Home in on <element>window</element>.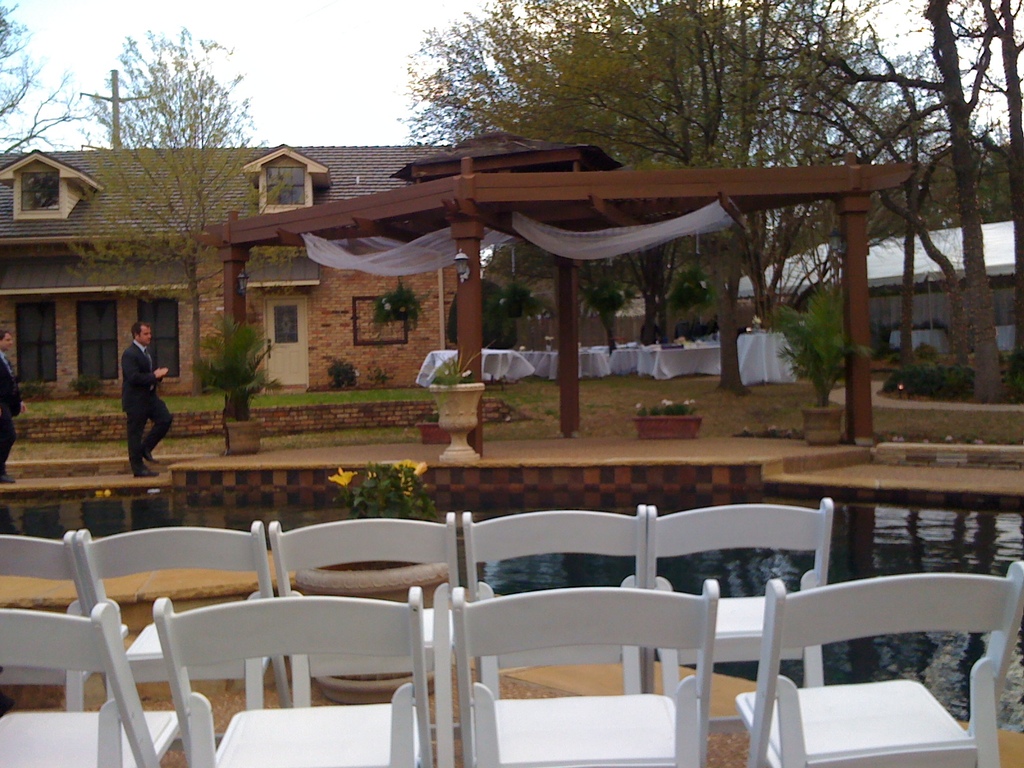
Homed in at detection(76, 301, 120, 385).
